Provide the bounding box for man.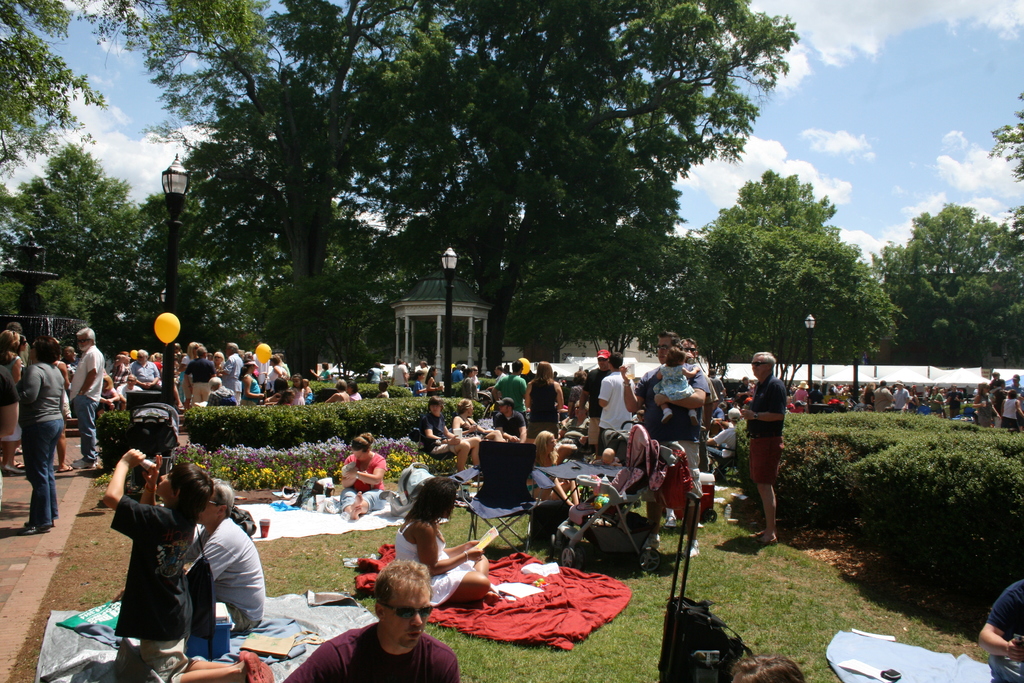
181,478,266,639.
